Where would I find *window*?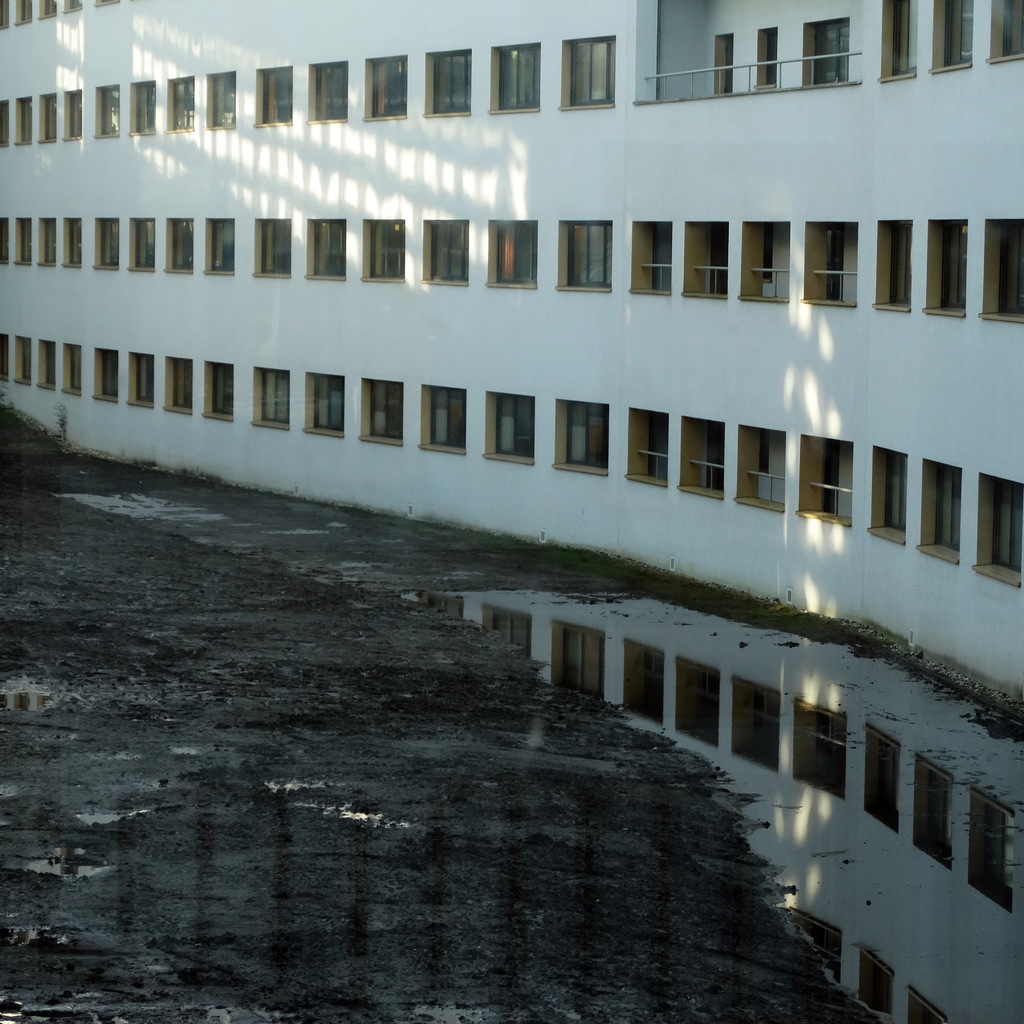
At (left=211, top=75, right=235, bottom=129).
